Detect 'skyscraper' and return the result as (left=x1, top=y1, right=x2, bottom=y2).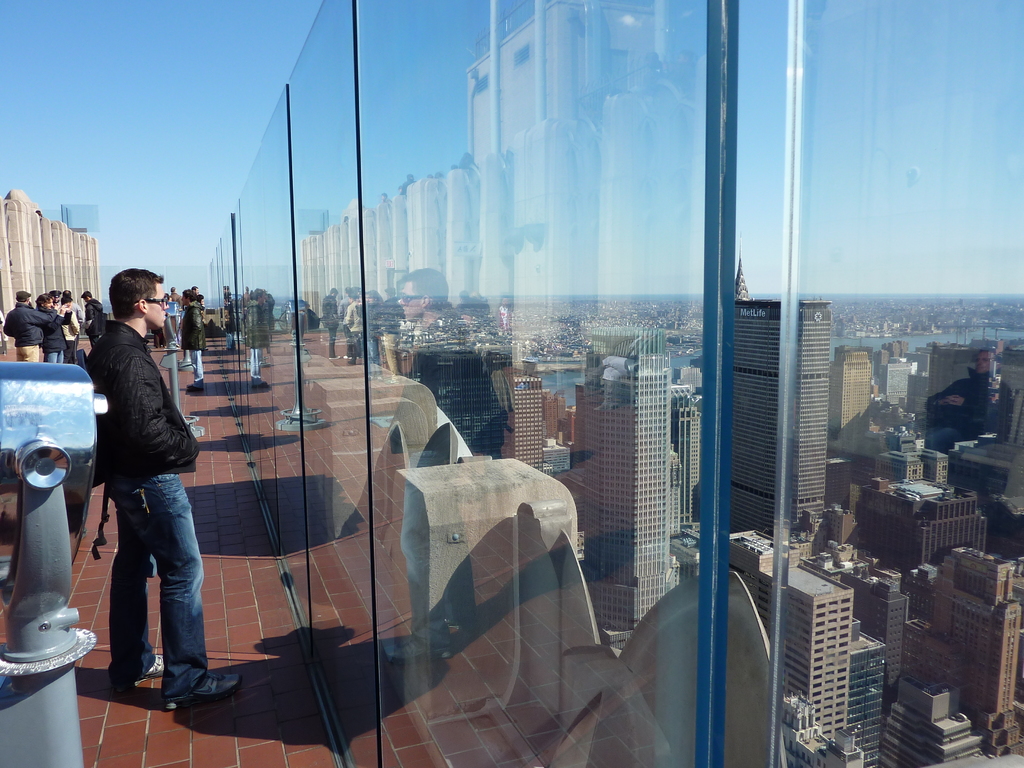
(left=827, top=342, right=878, bottom=431).
